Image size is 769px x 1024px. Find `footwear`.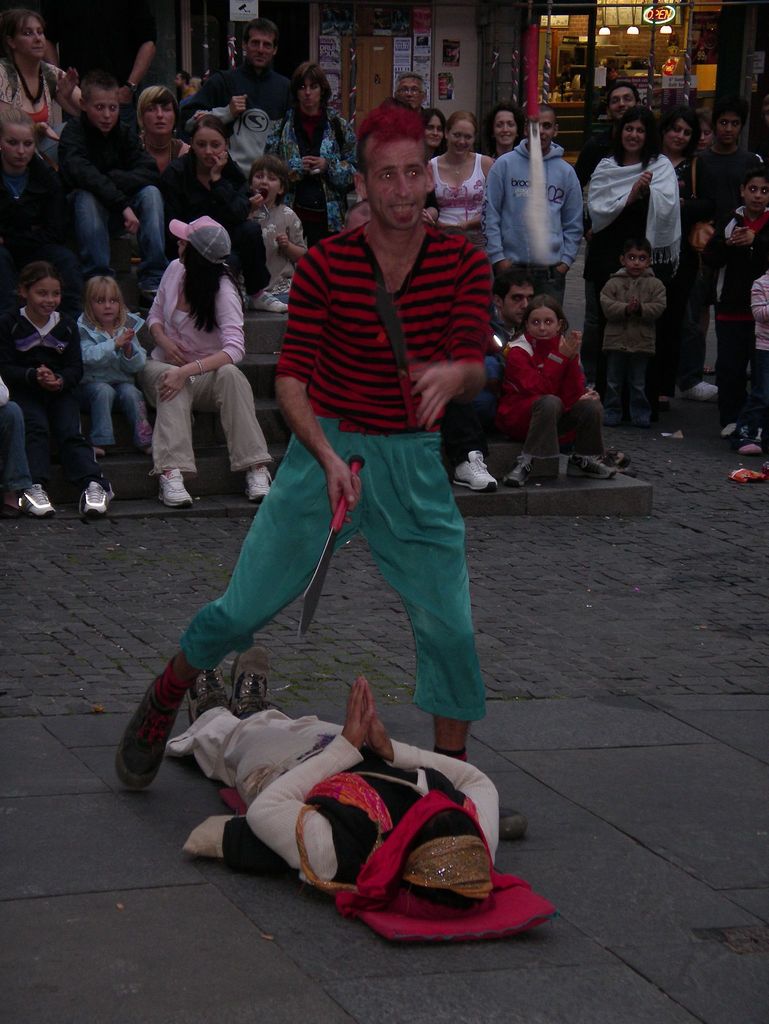
locate(231, 644, 280, 714).
